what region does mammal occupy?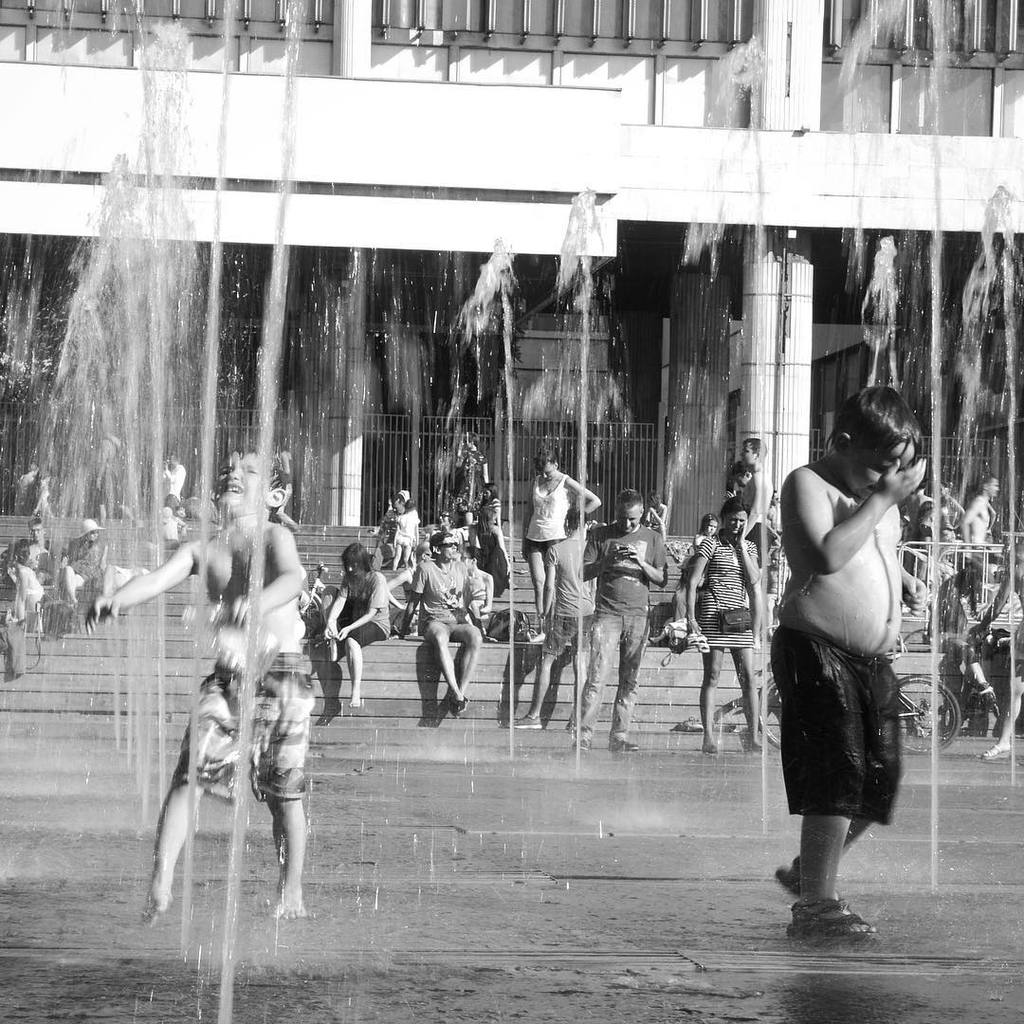
crop(386, 540, 430, 629).
